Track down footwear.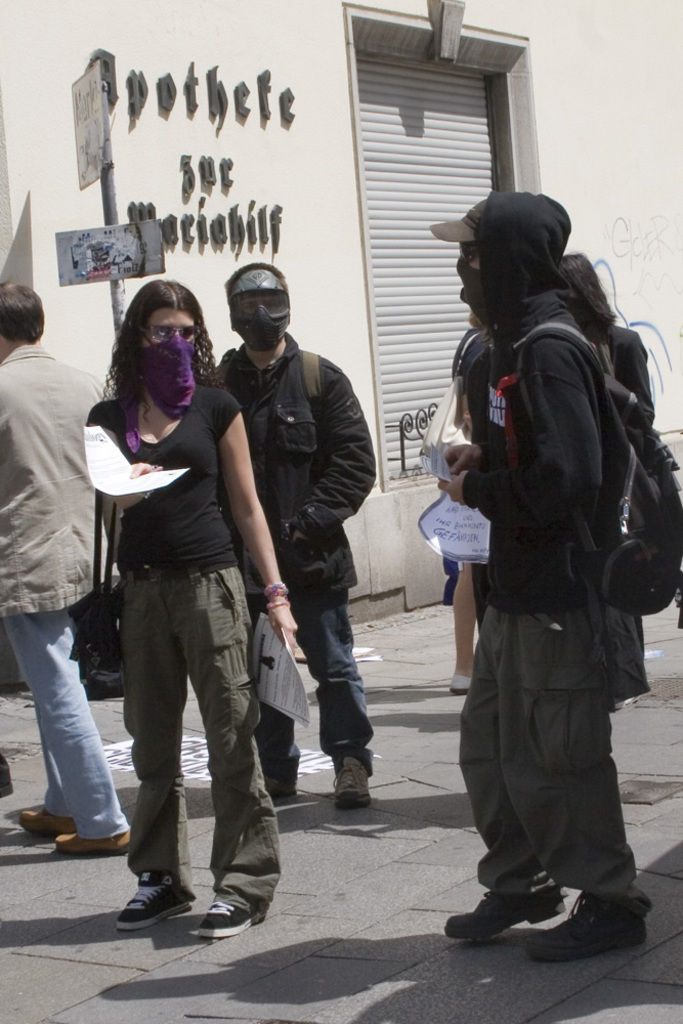
Tracked to locate(0, 755, 15, 802).
